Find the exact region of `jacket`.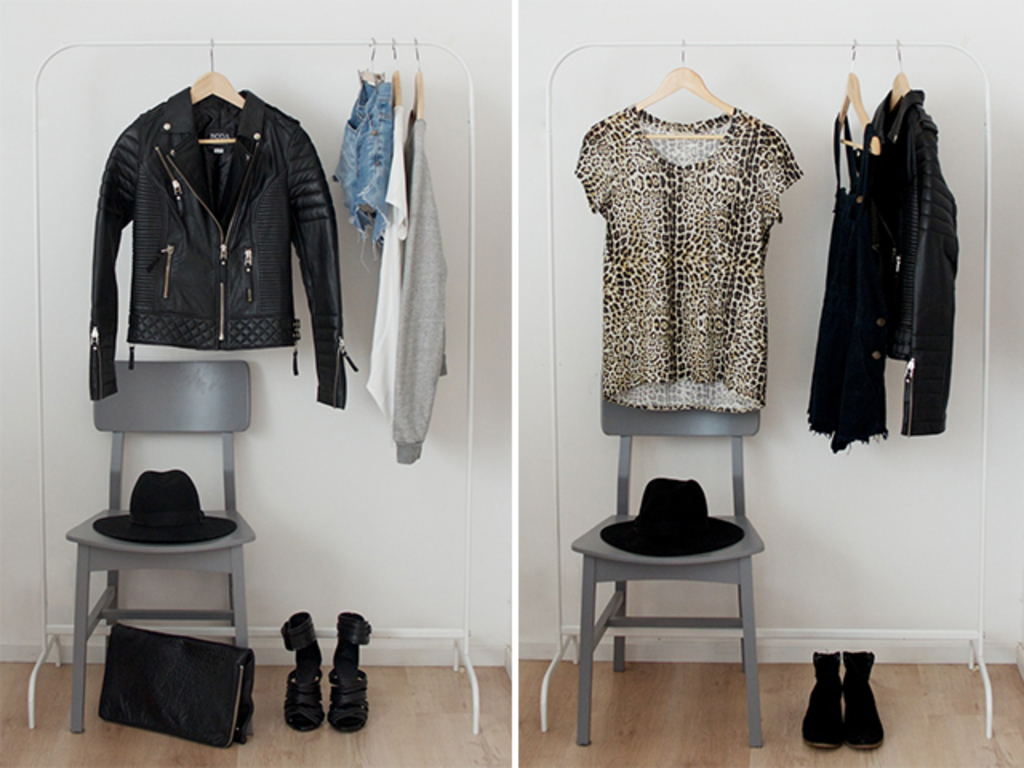
Exact region: (left=78, top=64, right=334, bottom=419).
